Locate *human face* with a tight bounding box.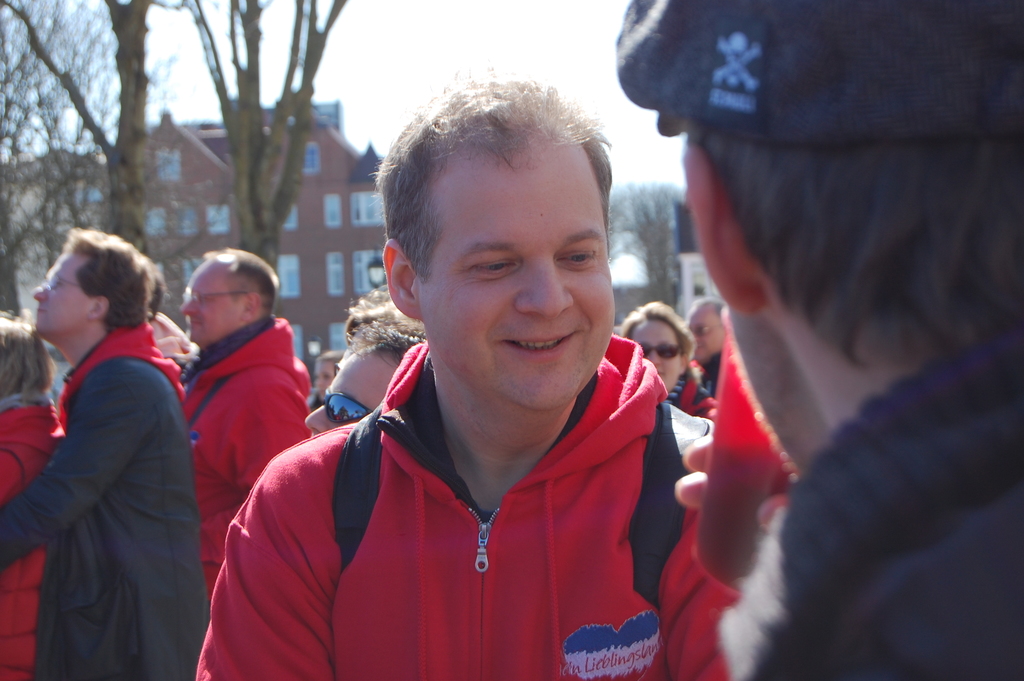
select_region(28, 252, 97, 328).
